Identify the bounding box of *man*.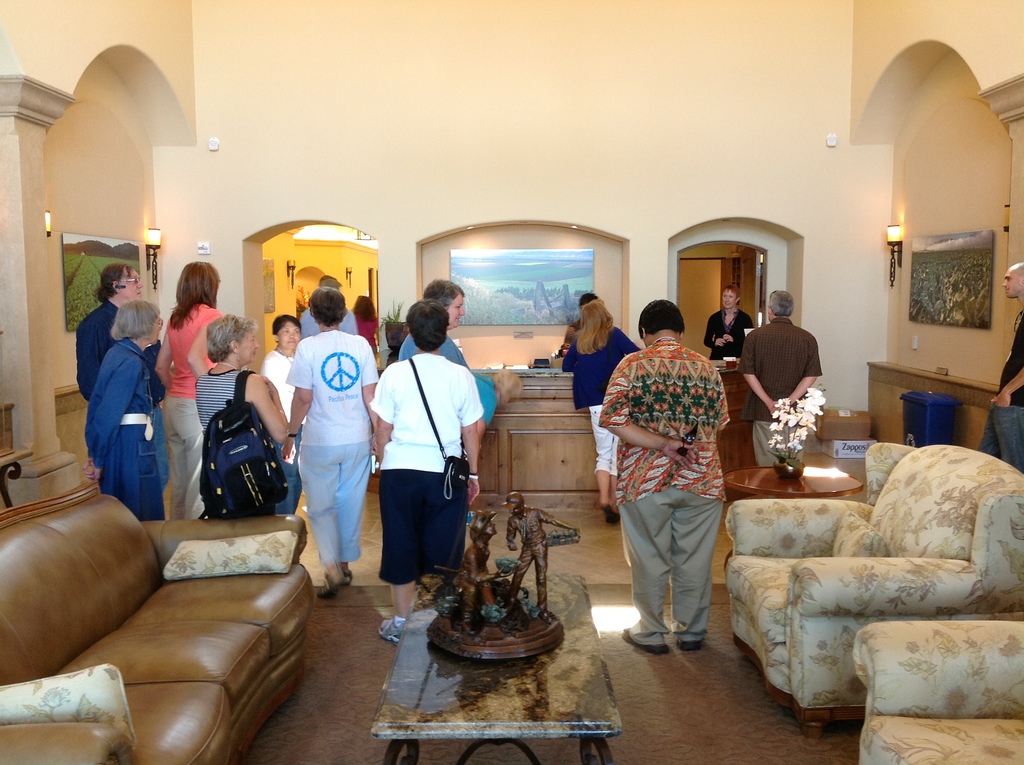
locate(300, 274, 357, 340).
